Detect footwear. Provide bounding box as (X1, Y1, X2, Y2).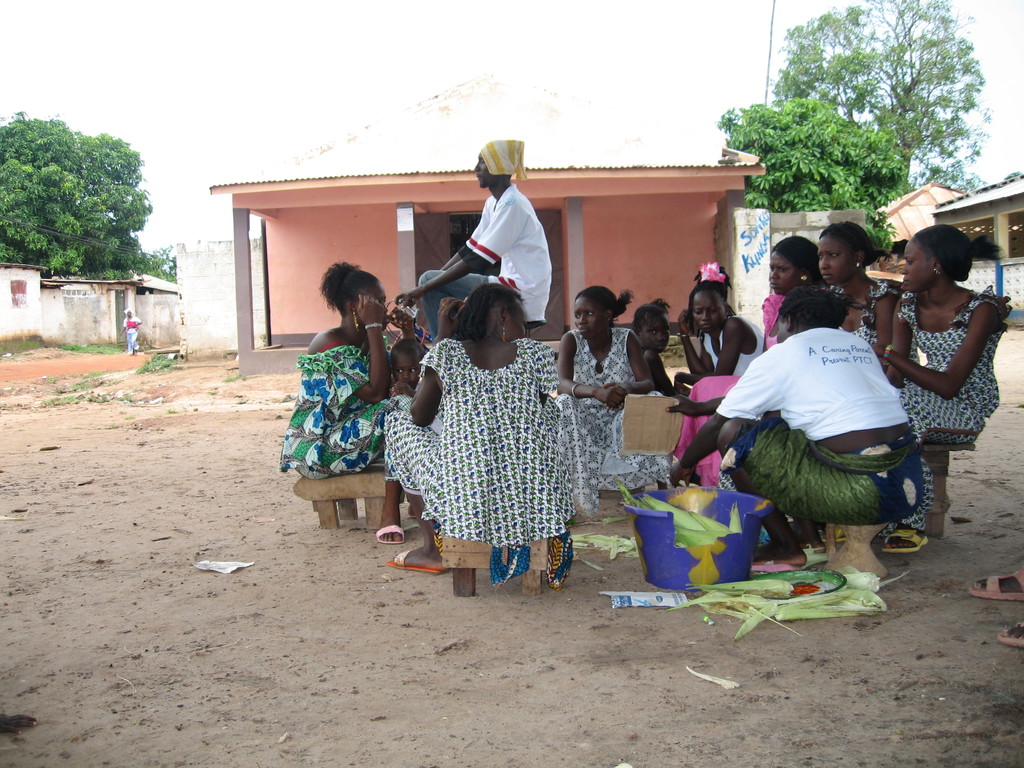
(750, 556, 796, 569).
